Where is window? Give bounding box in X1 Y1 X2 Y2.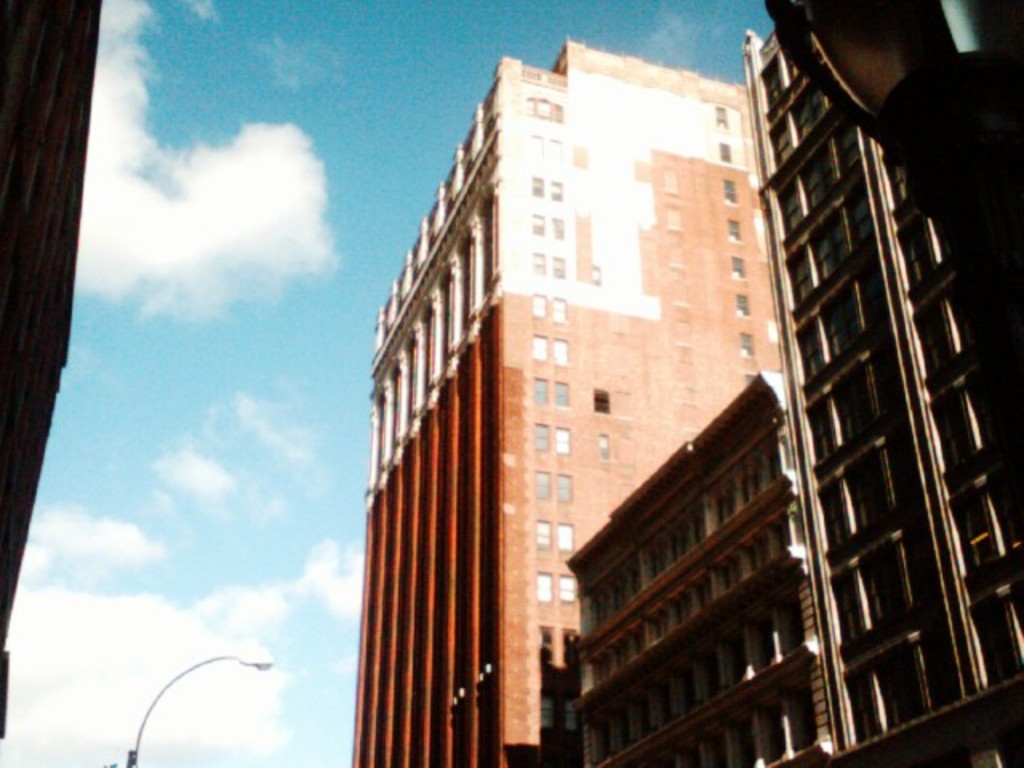
742 333 752 350.
